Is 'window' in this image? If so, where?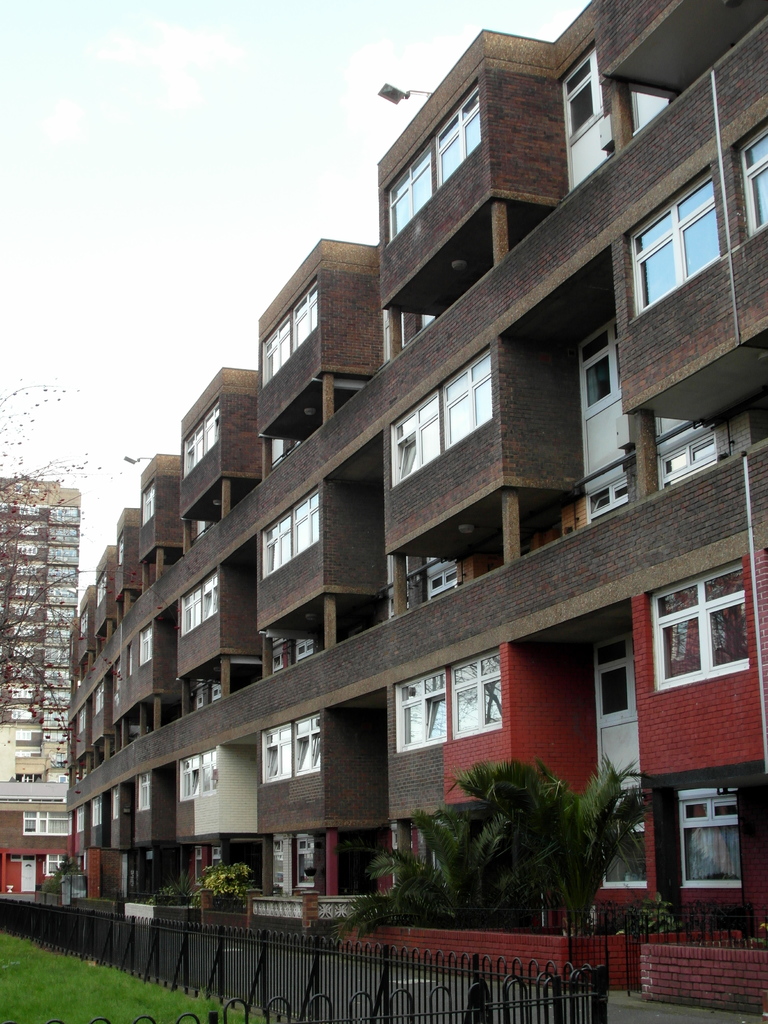
Yes, at <bbox>108, 788, 124, 820</bbox>.
